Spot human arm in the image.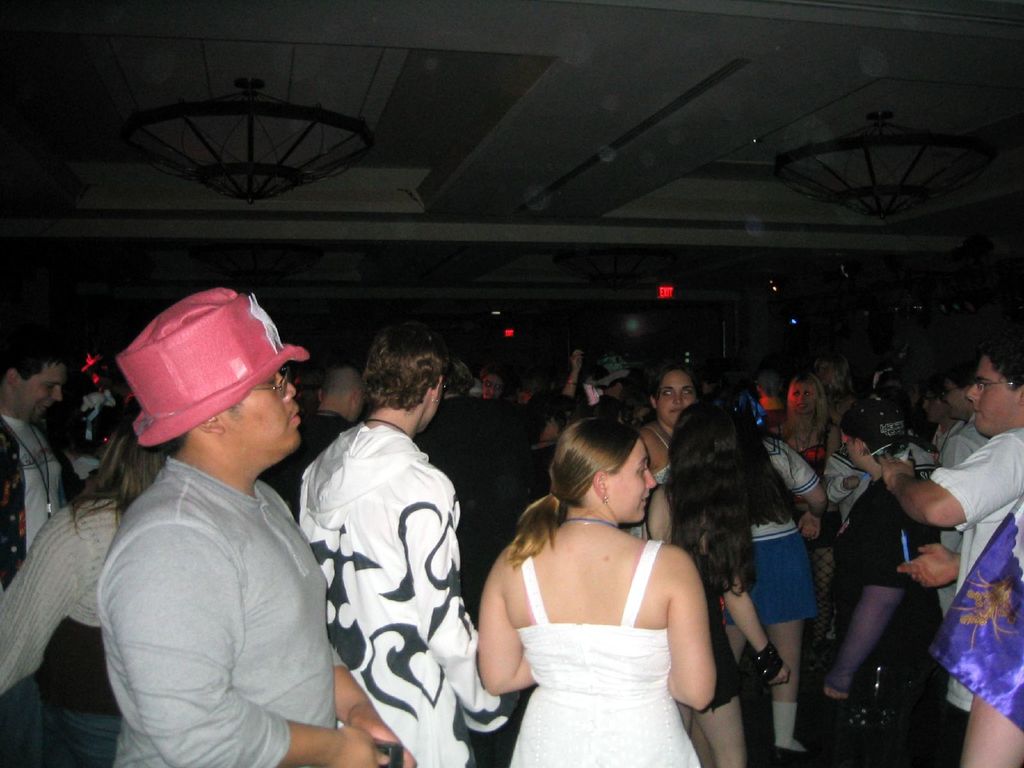
human arm found at 298/519/415/767.
